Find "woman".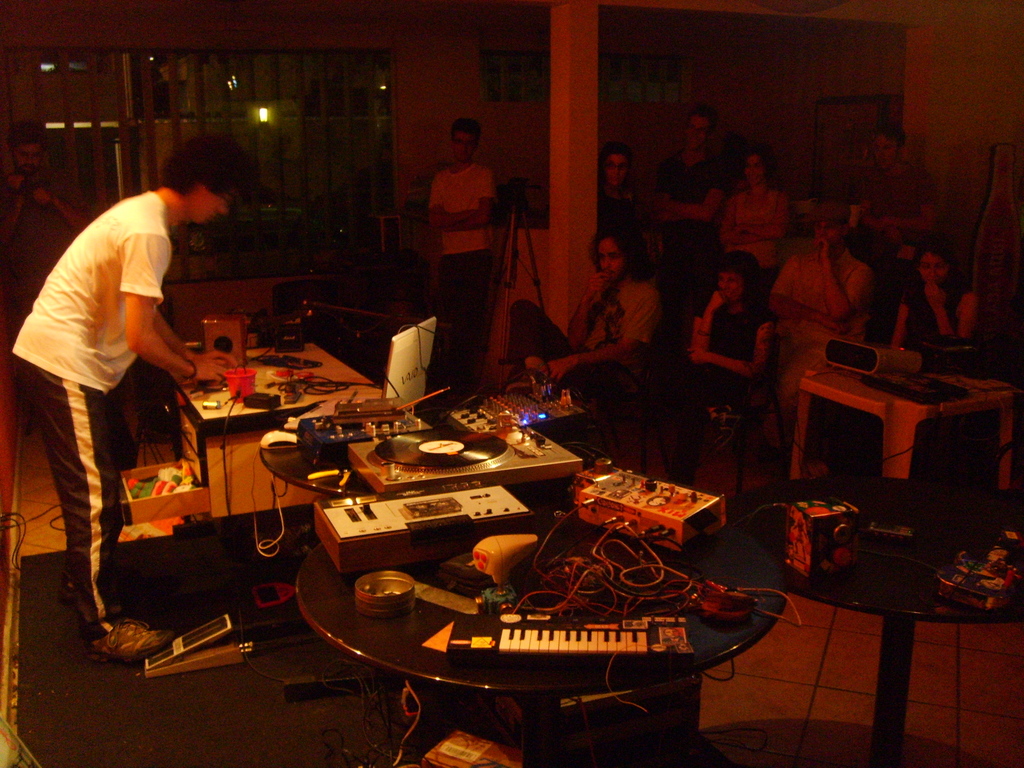
{"x1": 892, "y1": 235, "x2": 988, "y2": 363}.
